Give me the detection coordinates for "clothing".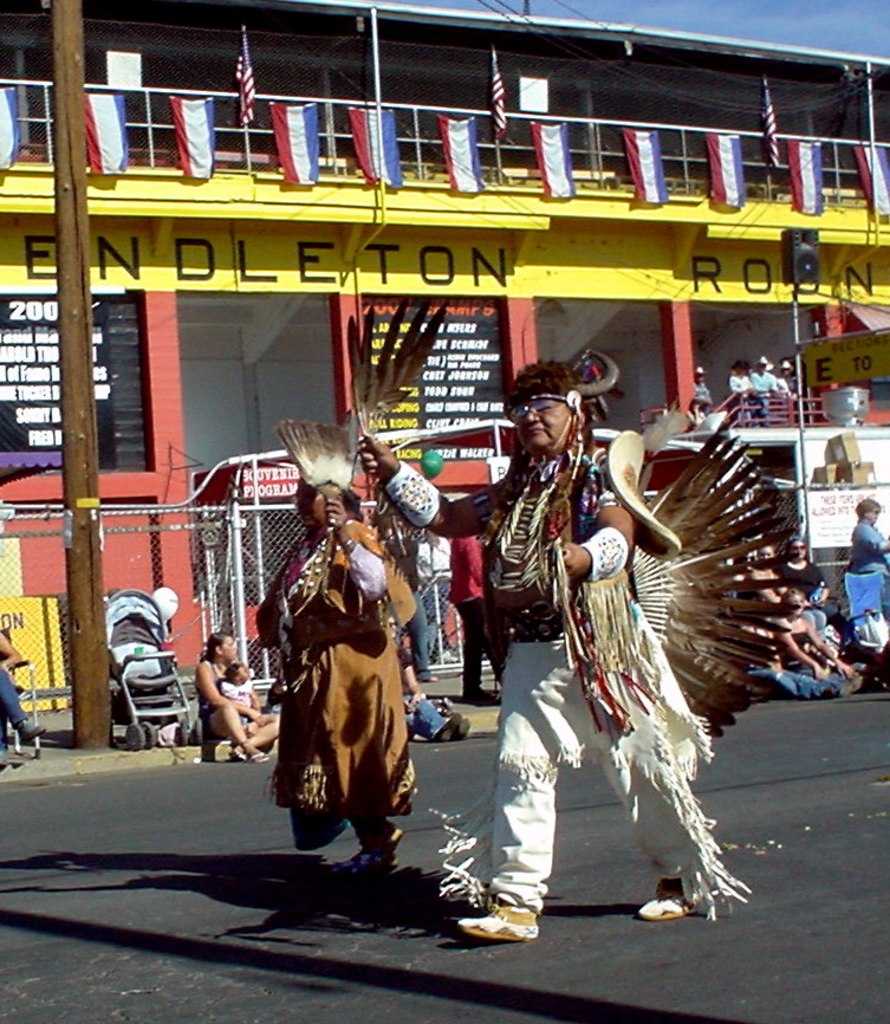
pyautogui.locateOnScreen(0, 666, 31, 743).
